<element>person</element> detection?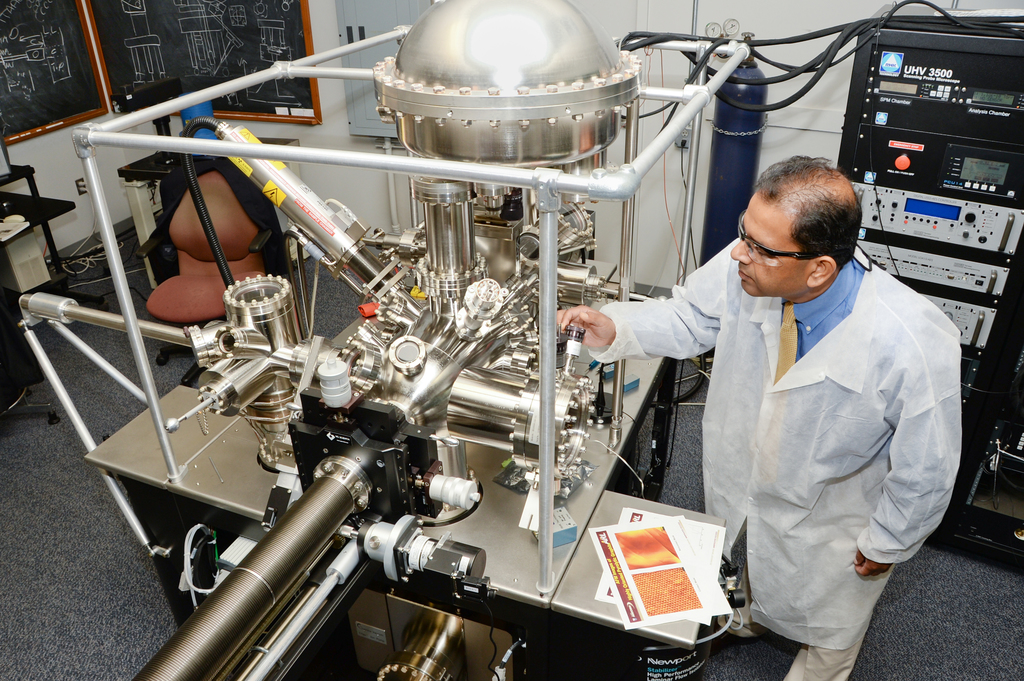
<bbox>609, 129, 941, 663</bbox>
